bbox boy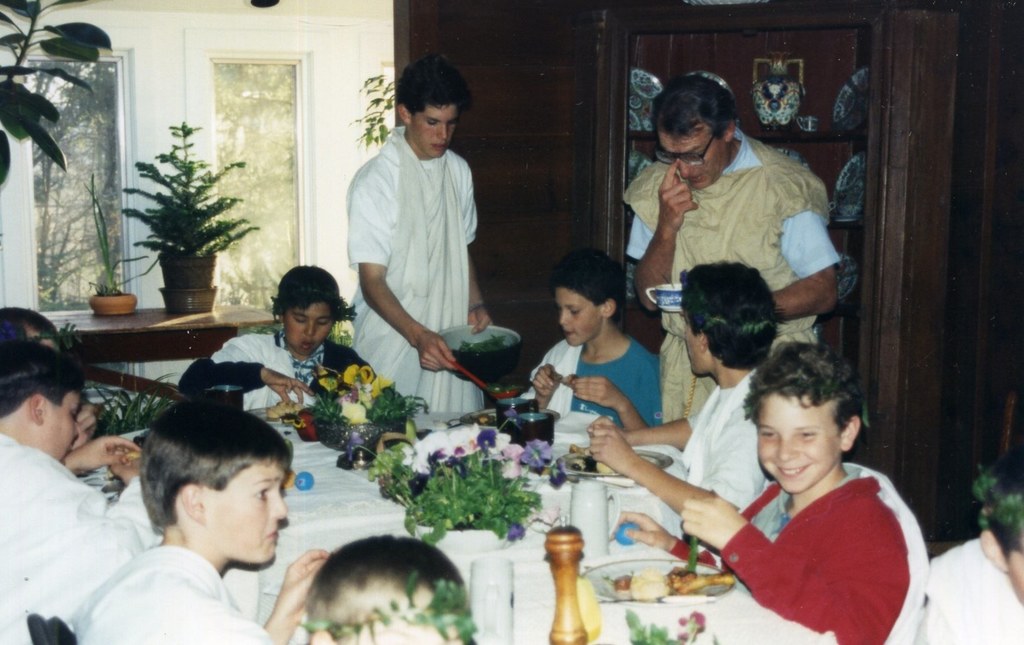
{"x1": 74, "y1": 400, "x2": 332, "y2": 644}
